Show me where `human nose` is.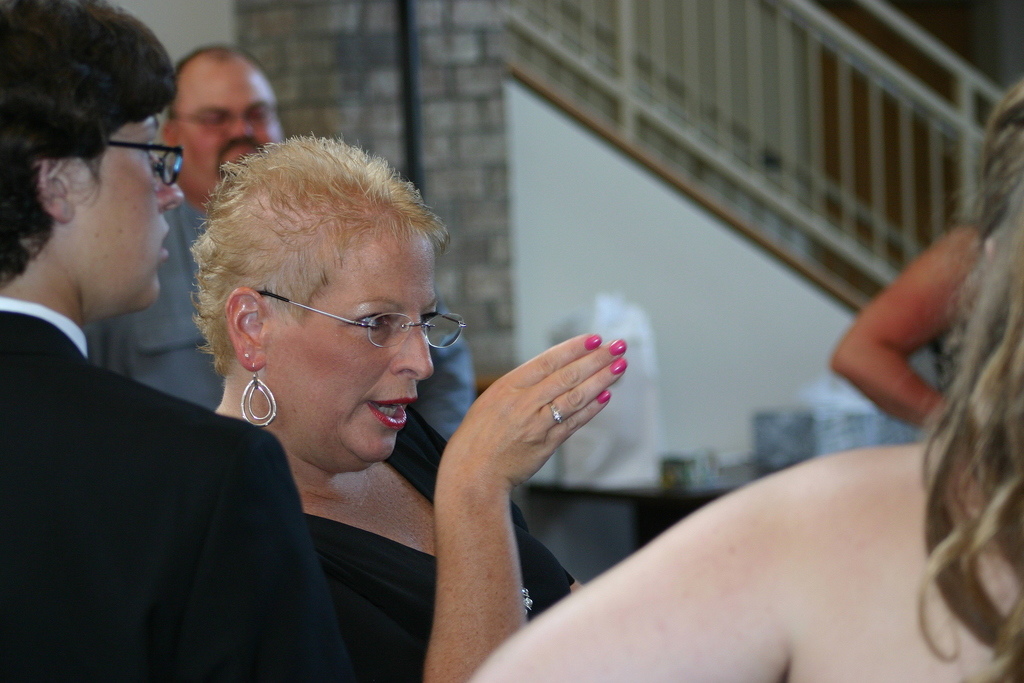
`human nose` is at [left=386, top=318, right=435, bottom=381].
